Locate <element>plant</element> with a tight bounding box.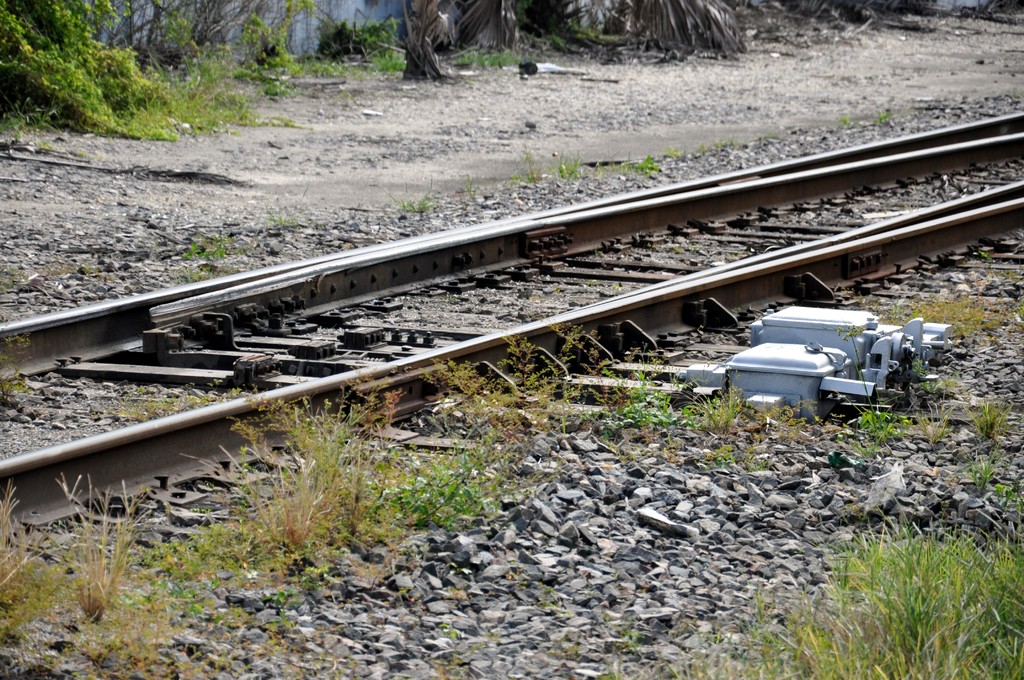
{"left": 915, "top": 342, "right": 971, "bottom": 407}.
